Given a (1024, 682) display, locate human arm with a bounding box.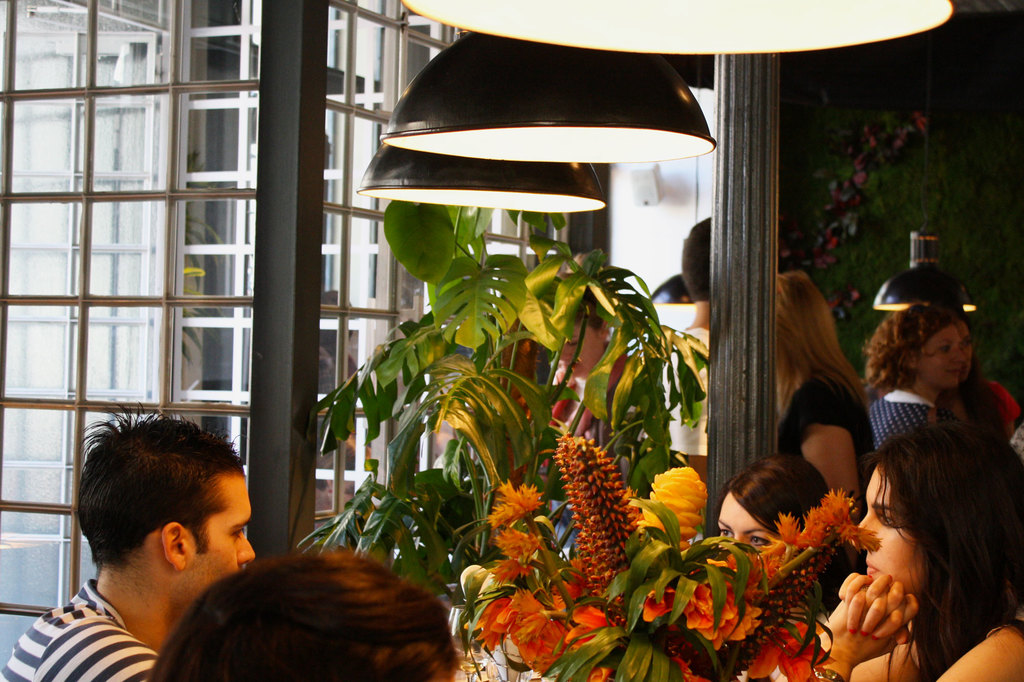
Located: locate(805, 573, 917, 681).
